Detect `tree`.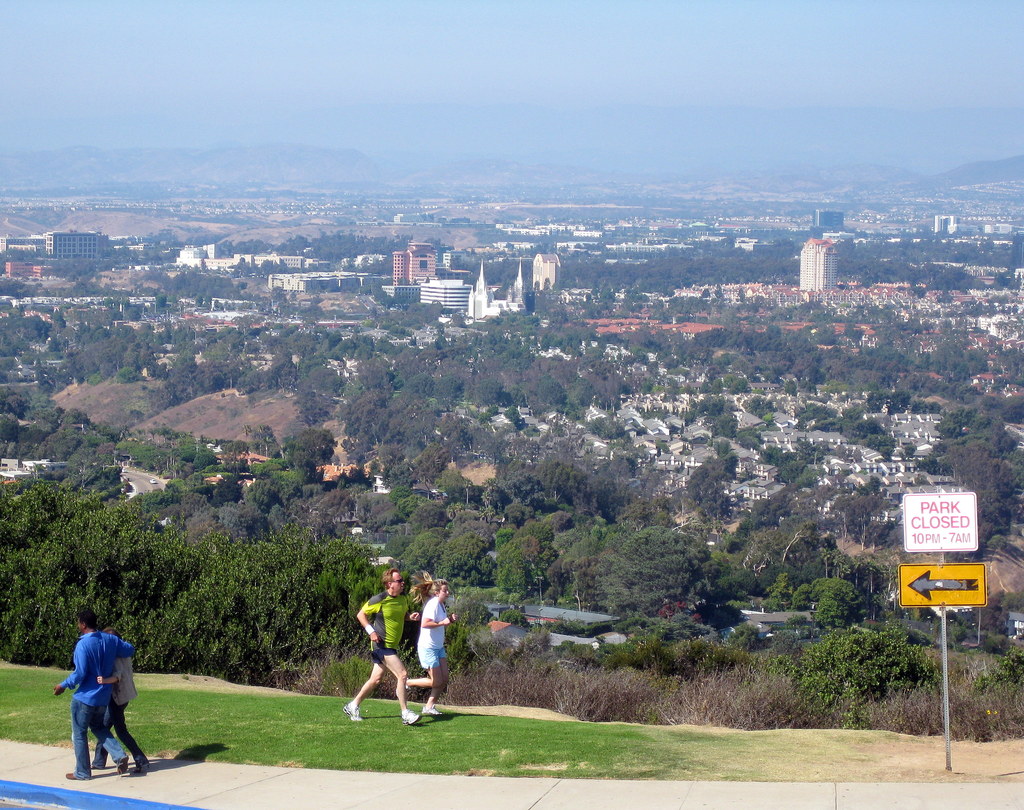
Detected at x1=710, y1=439, x2=737, y2=461.
